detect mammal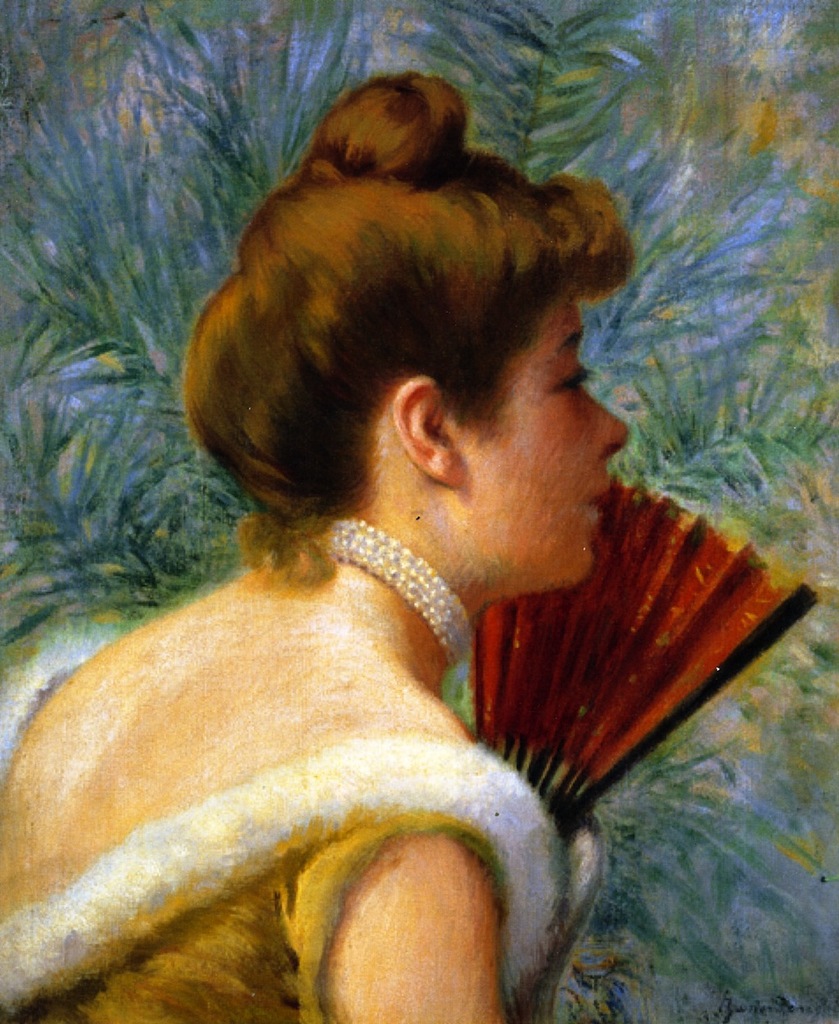
crop(0, 67, 636, 1023)
